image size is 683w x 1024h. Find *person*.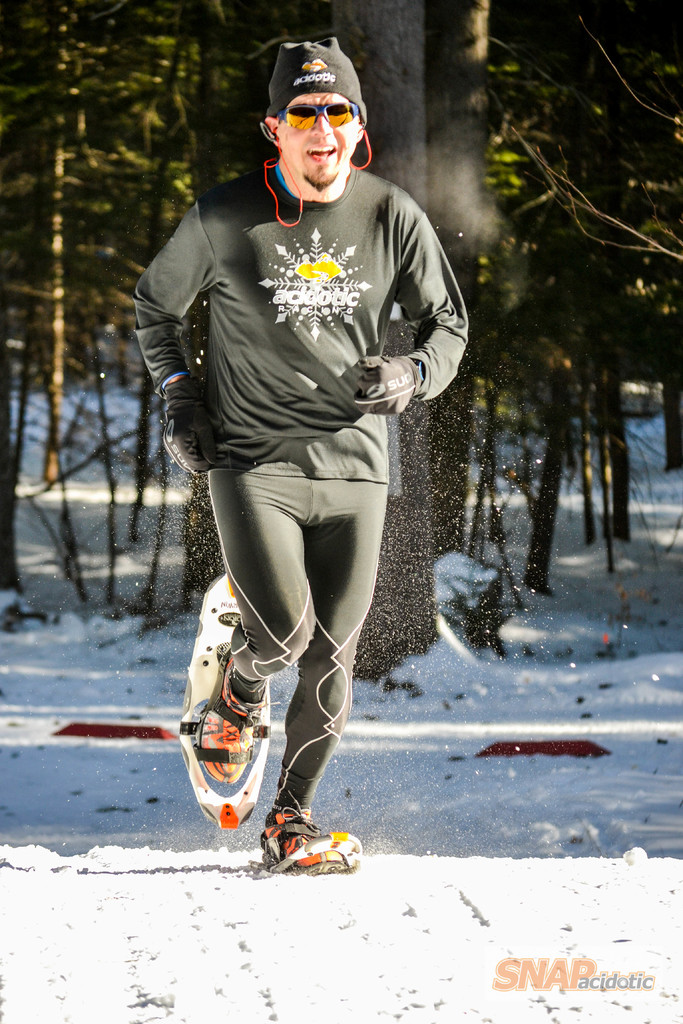
BBox(138, 58, 450, 886).
